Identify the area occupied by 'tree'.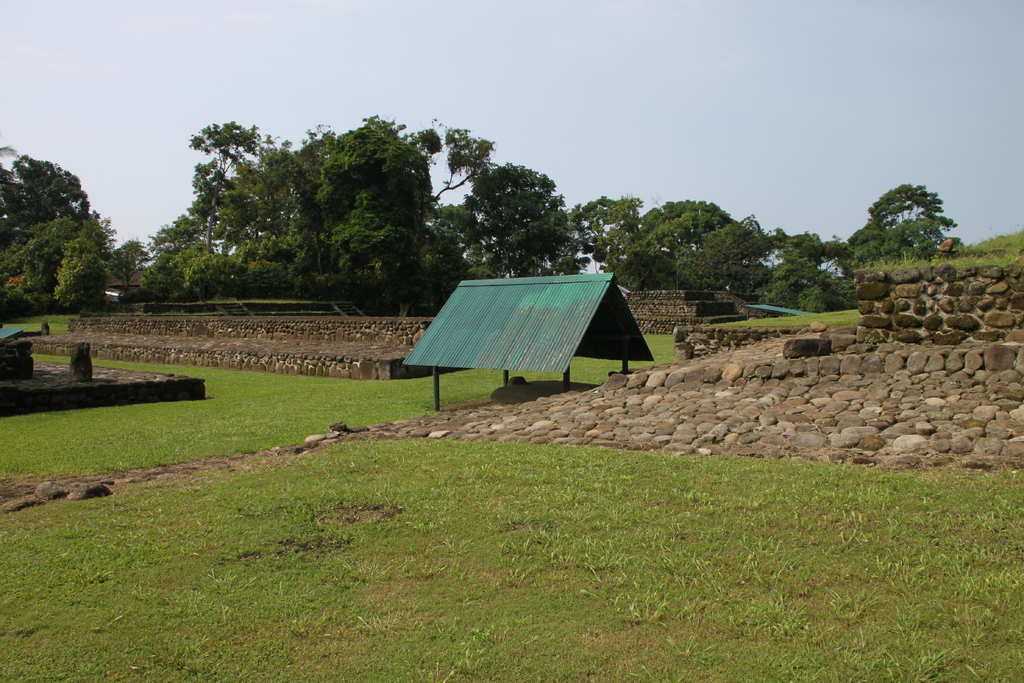
Area: [851,218,885,257].
